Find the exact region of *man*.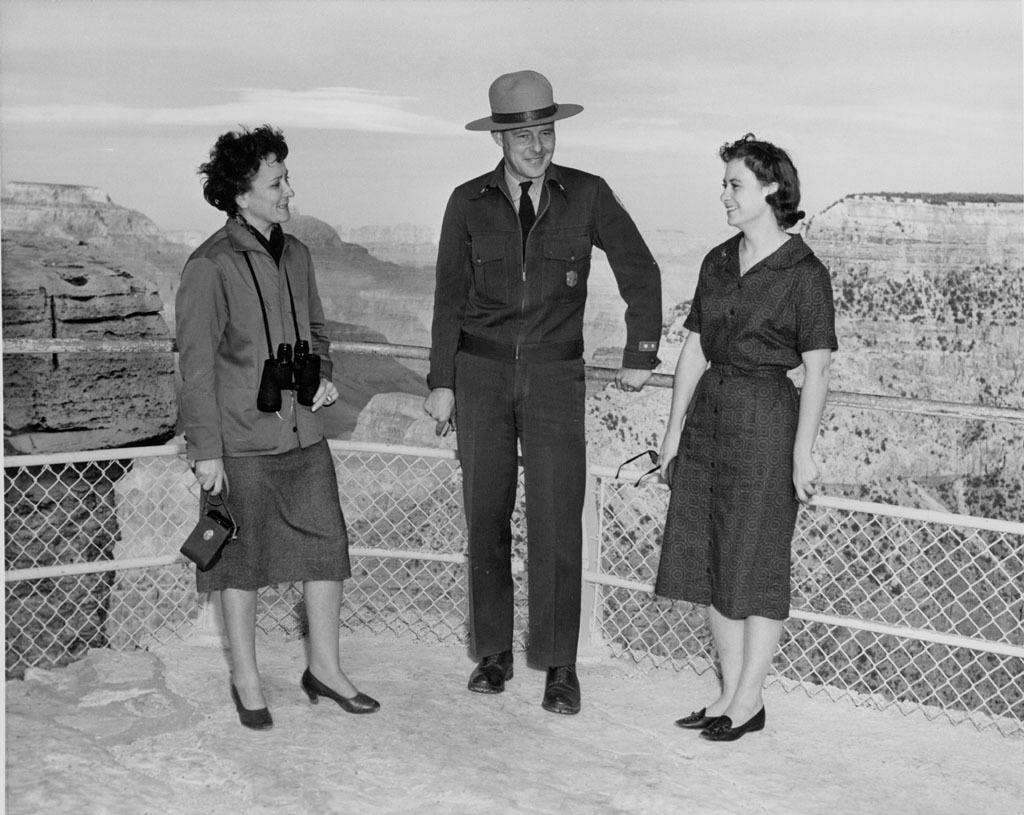
Exact region: (415, 67, 644, 719).
